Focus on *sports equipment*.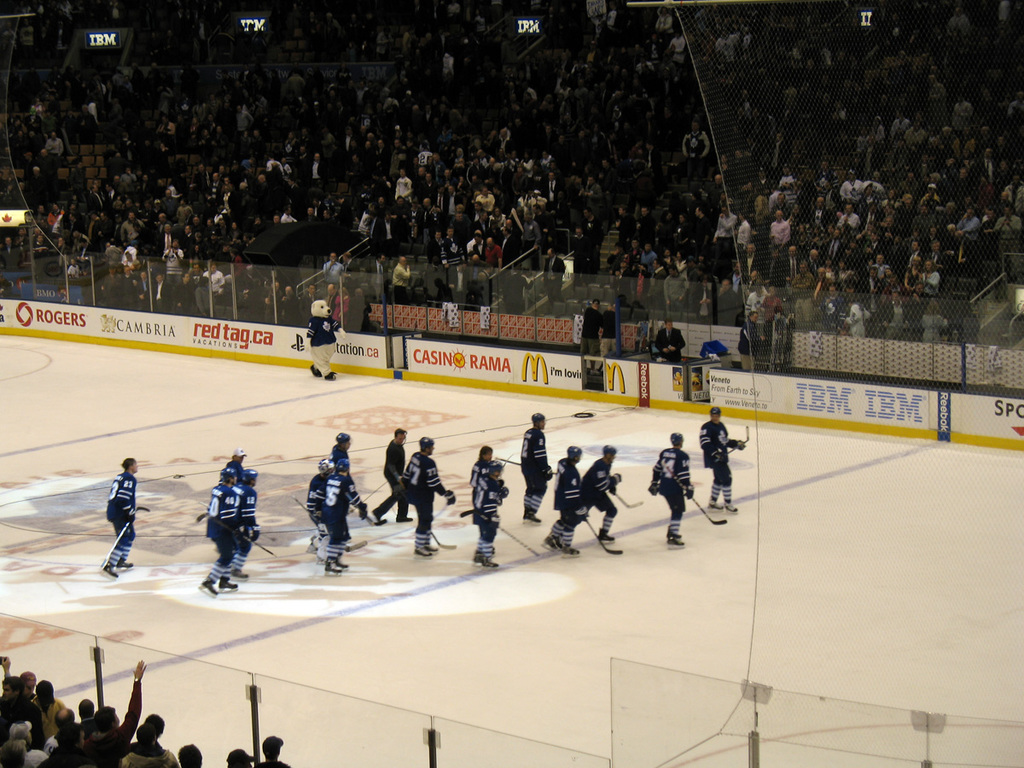
Focused at Rect(601, 527, 620, 544).
